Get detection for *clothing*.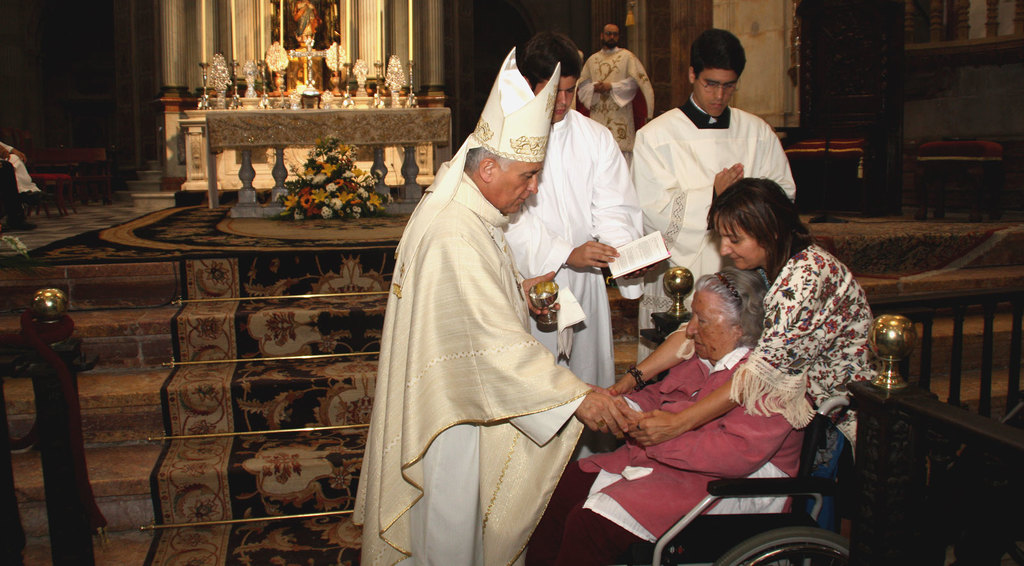
Detection: 353:46:877:565.
